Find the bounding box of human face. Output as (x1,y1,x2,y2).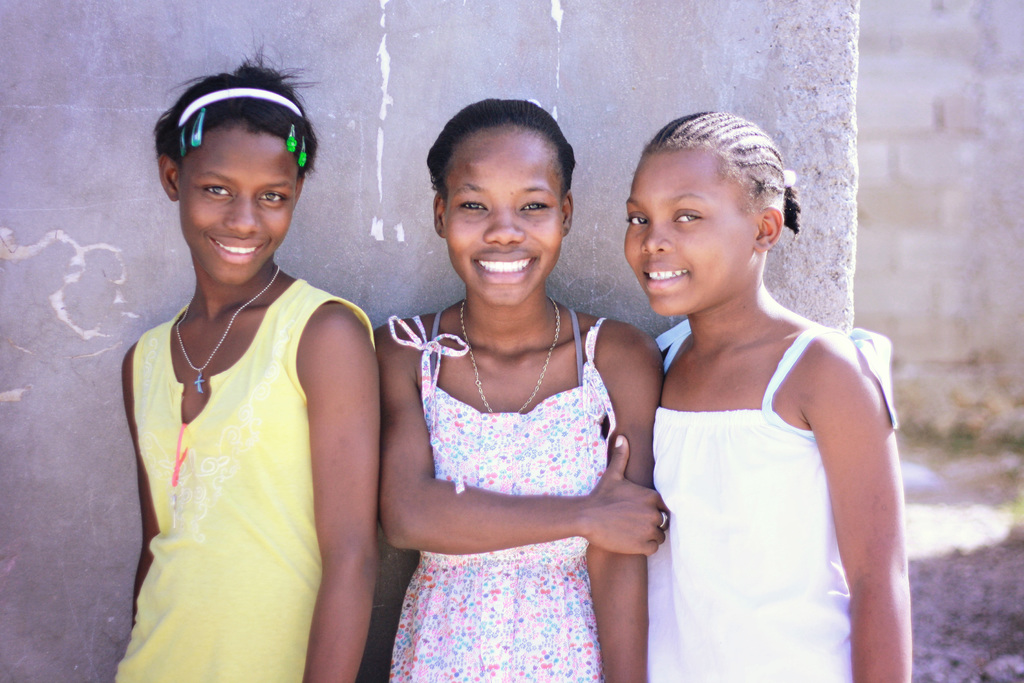
(625,147,752,318).
